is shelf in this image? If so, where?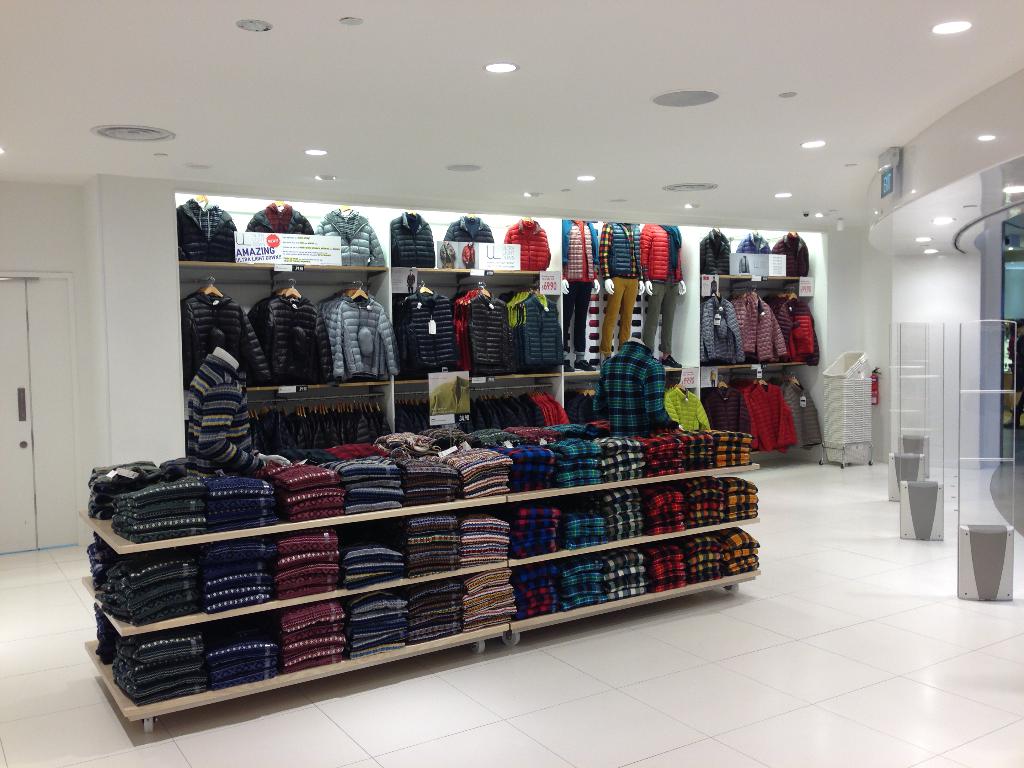
Yes, at bbox=(404, 373, 563, 396).
